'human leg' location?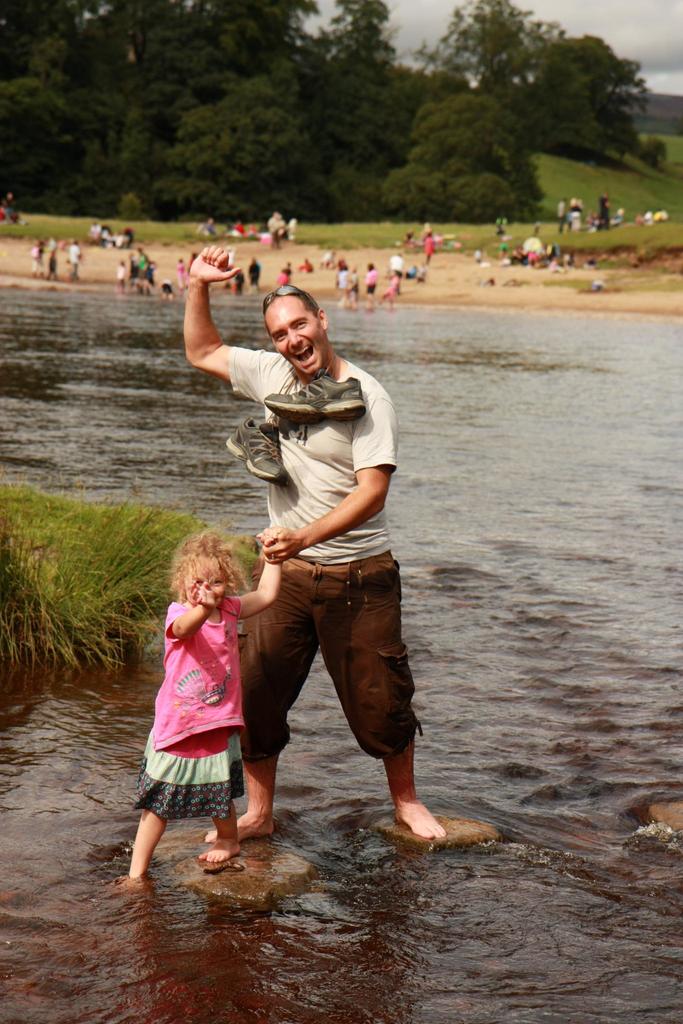
detection(124, 714, 188, 884)
